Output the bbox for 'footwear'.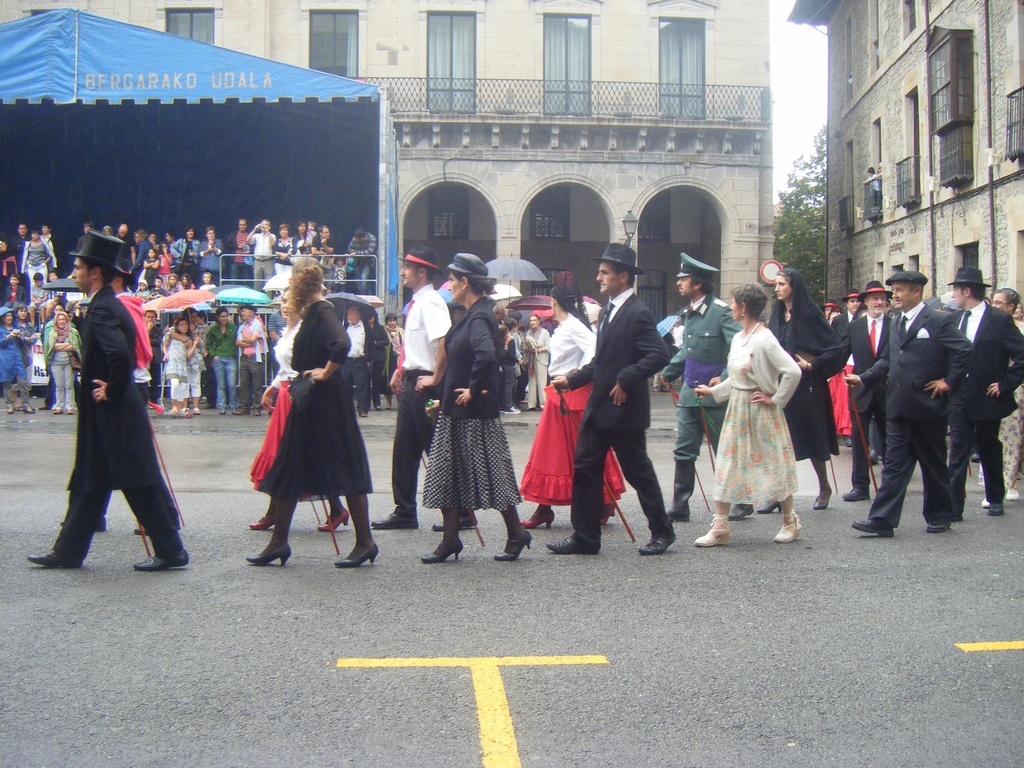
{"x1": 58, "y1": 515, "x2": 108, "y2": 534}.
